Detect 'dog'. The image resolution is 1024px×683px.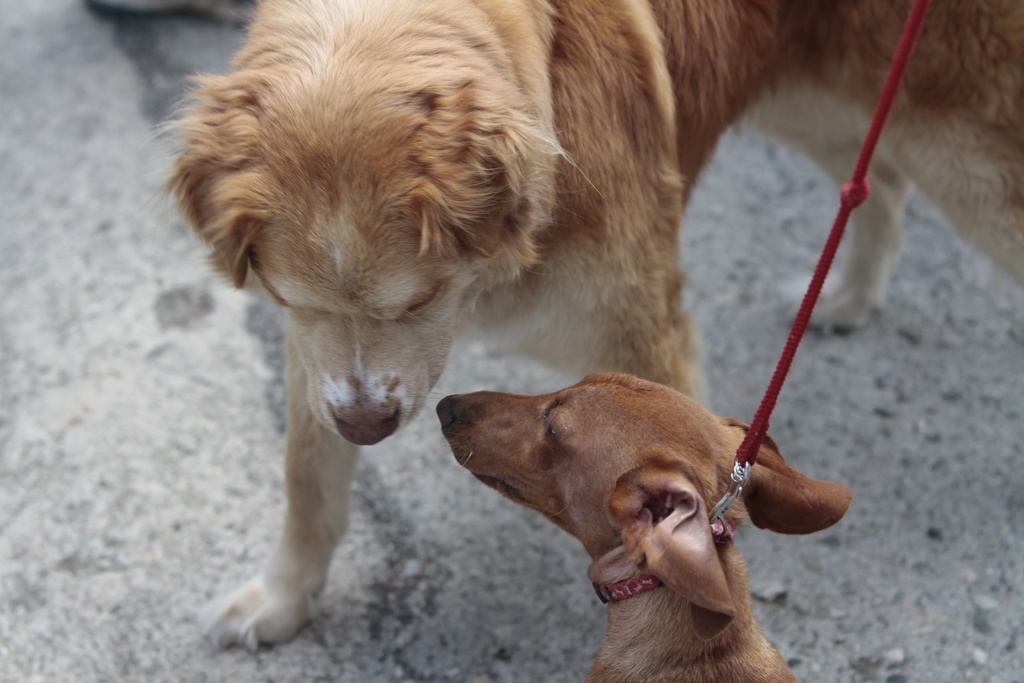
x1=435 y1=370 x2=854 y2=682.
